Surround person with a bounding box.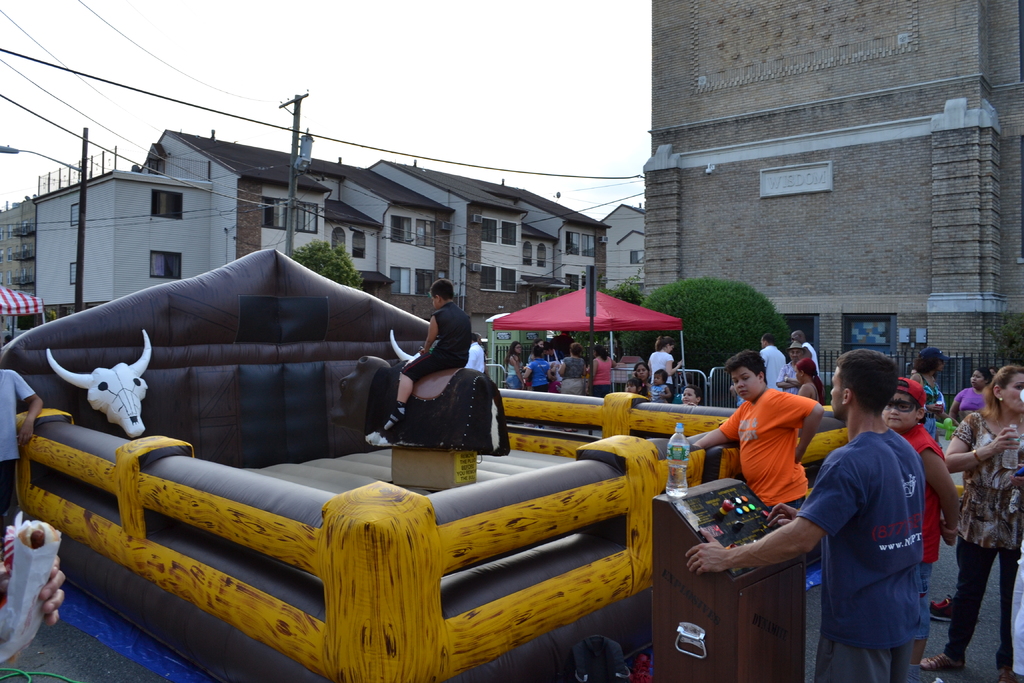
(left=906, top=346, right=945, bottom=446).
